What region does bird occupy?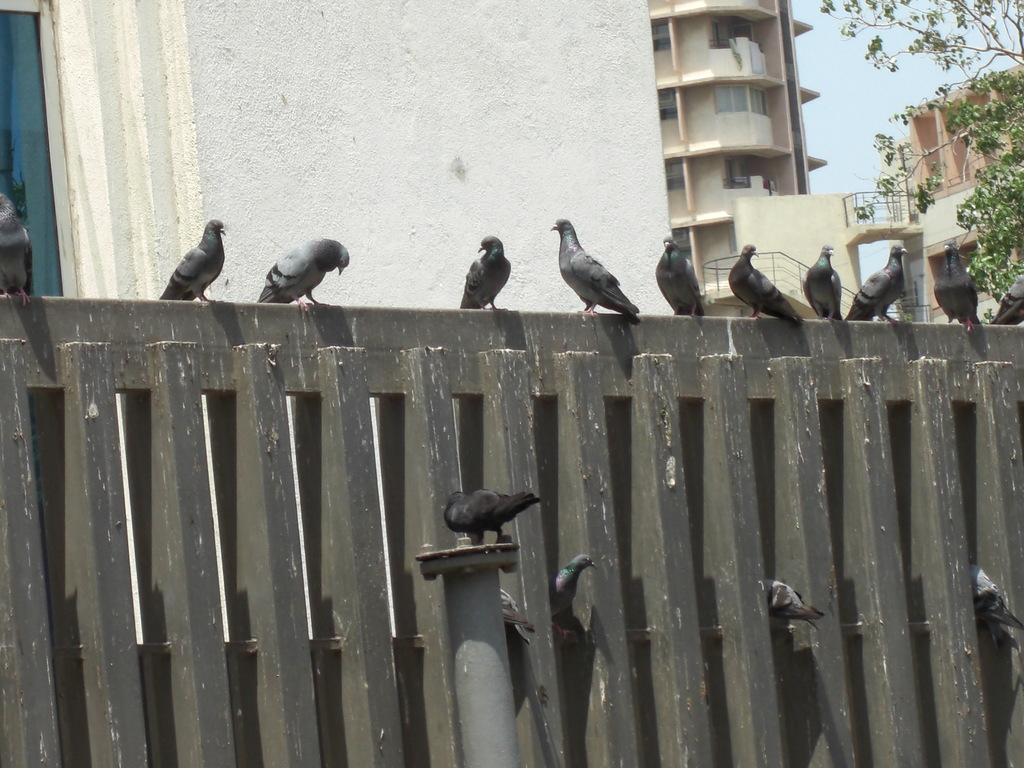
257/236/349/311.
